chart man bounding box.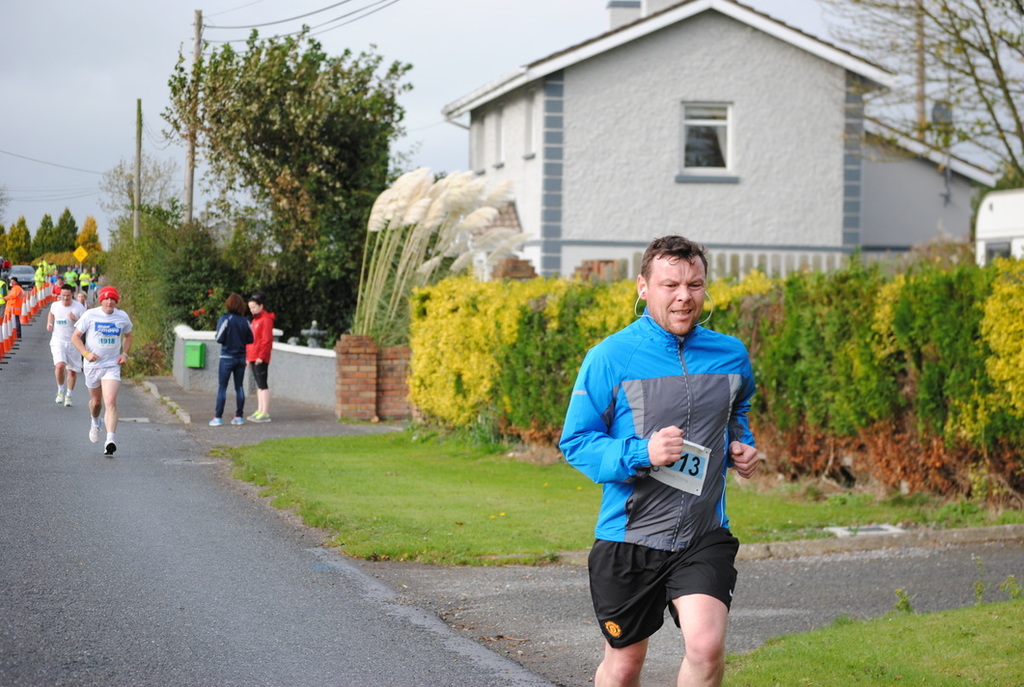
Charted: 567/232/764/686.
